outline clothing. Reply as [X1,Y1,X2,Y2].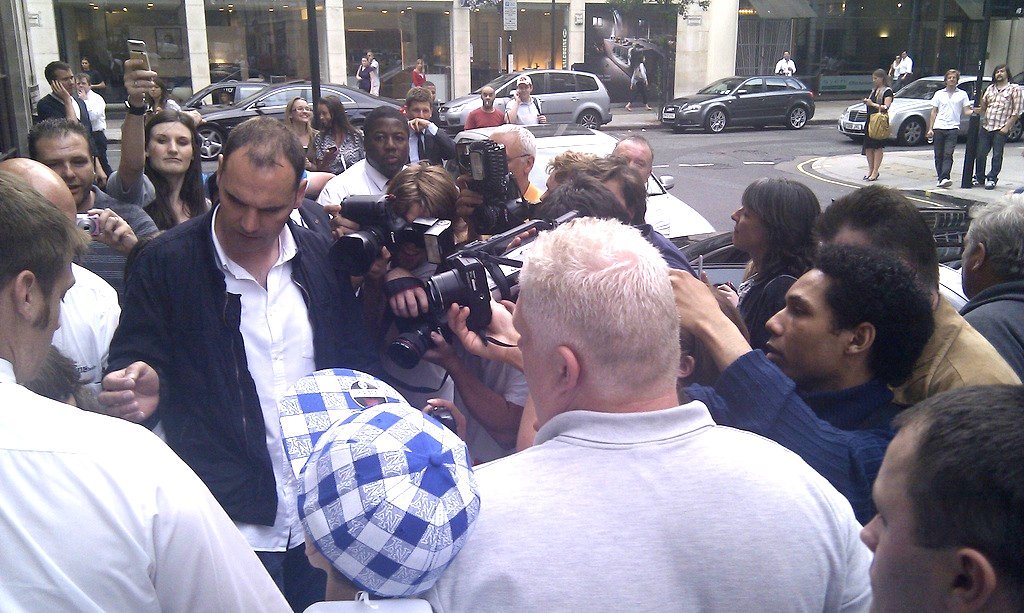
[312,126,364,168].
